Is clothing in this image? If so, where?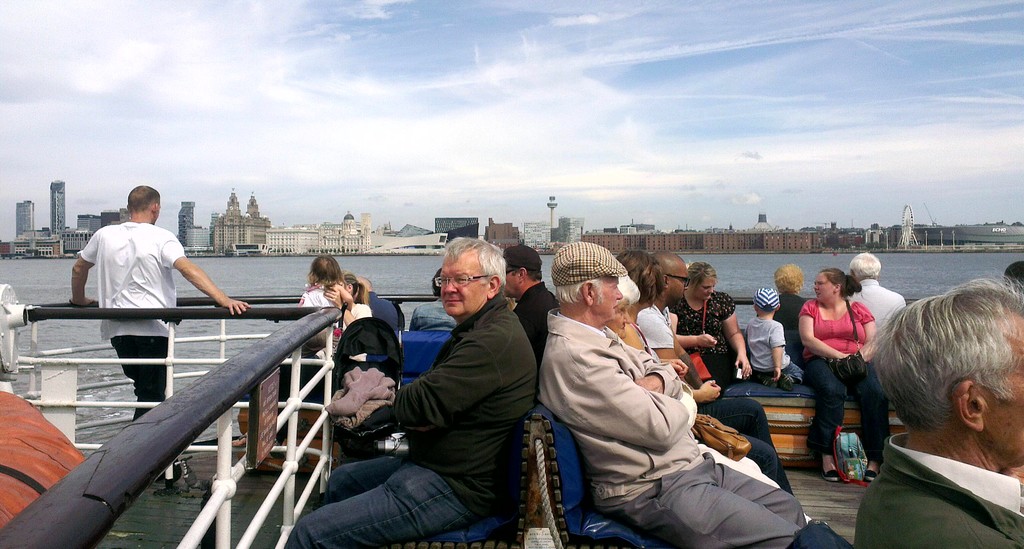
Yes, at box(540, 306, 808, 548).
